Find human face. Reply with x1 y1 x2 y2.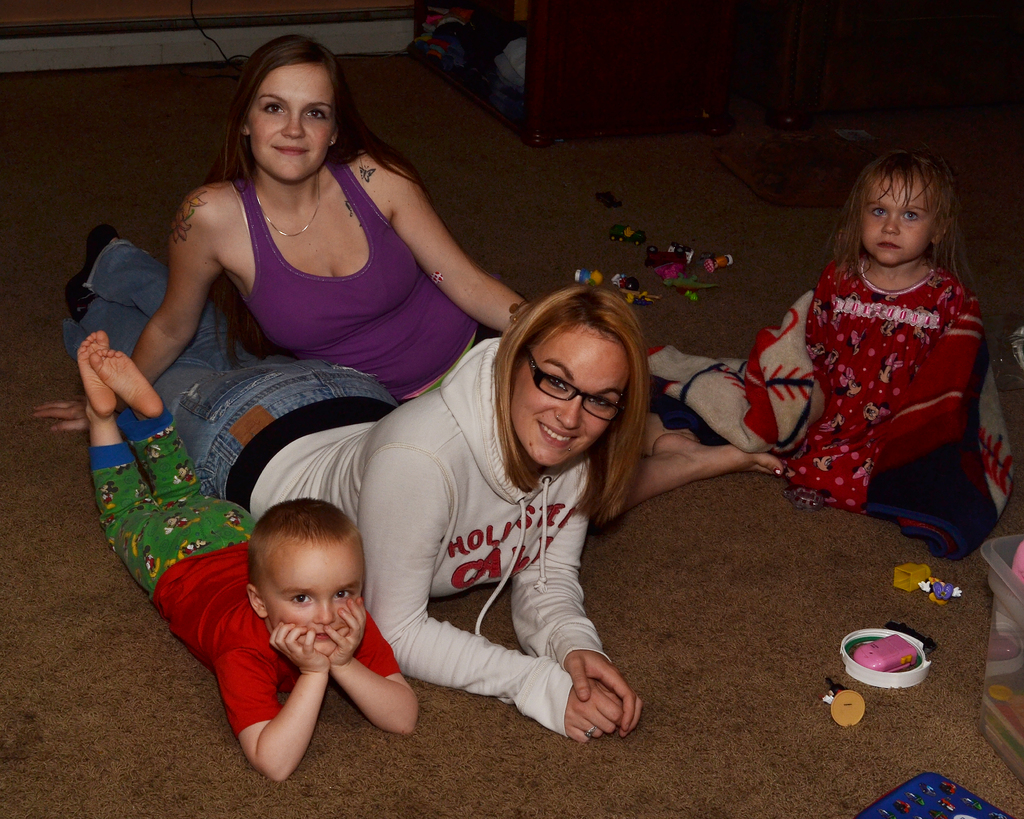
252 59 336 183.
